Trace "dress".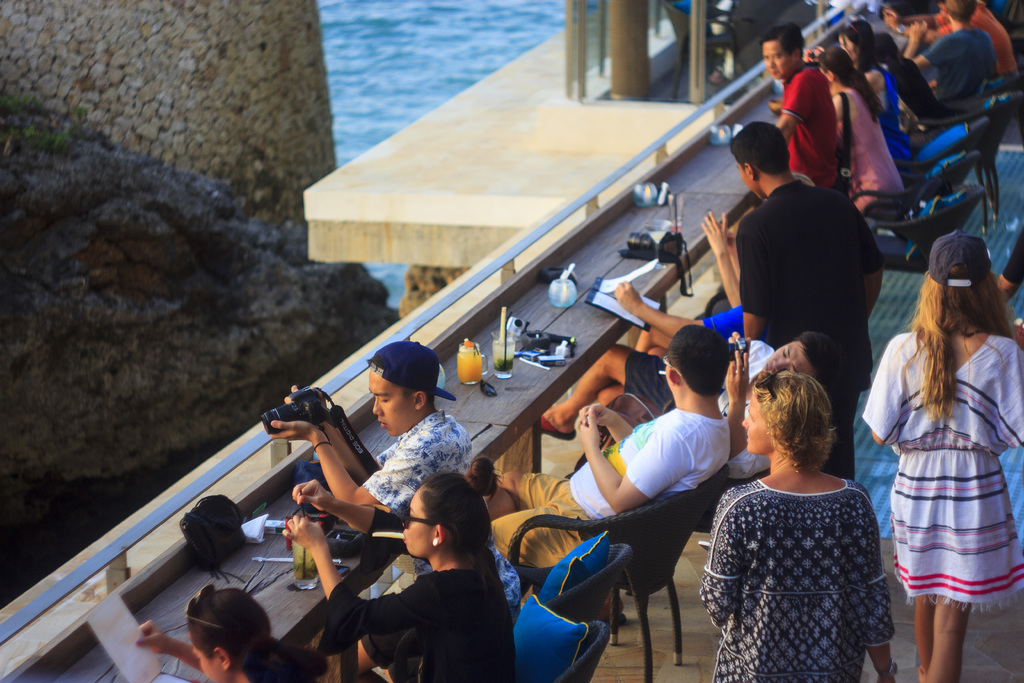
Traced to x1=699 y1=477 x2=899 y2=682.
